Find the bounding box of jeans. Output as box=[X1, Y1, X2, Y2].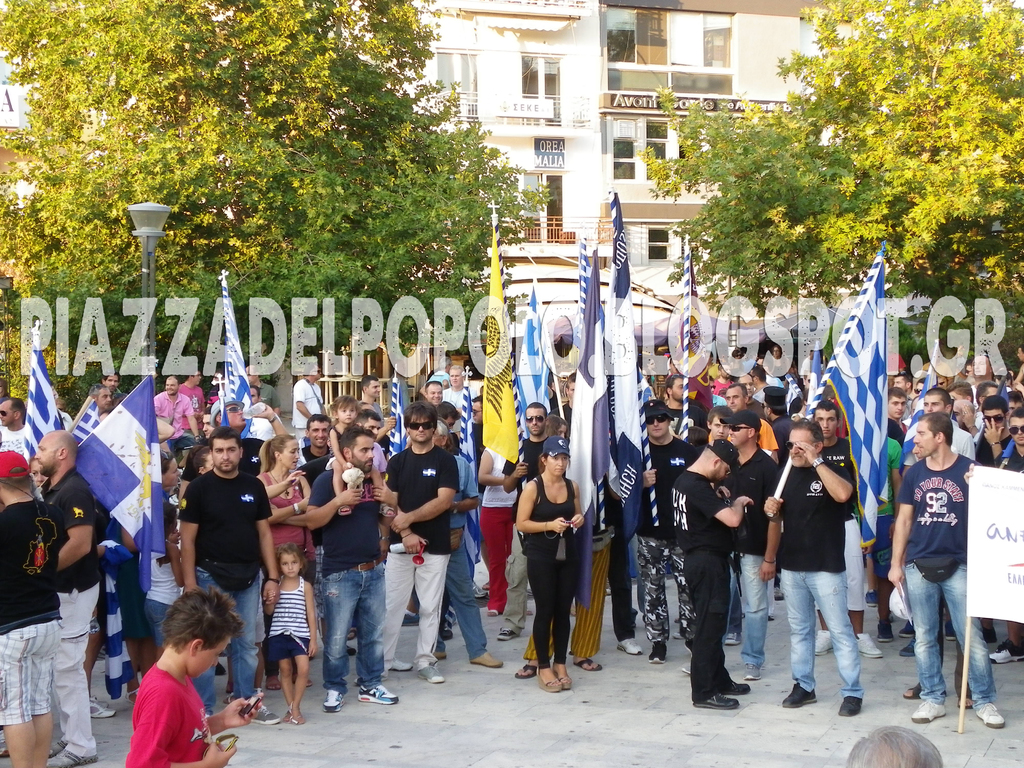
box=[195, 561, 271, 700].
